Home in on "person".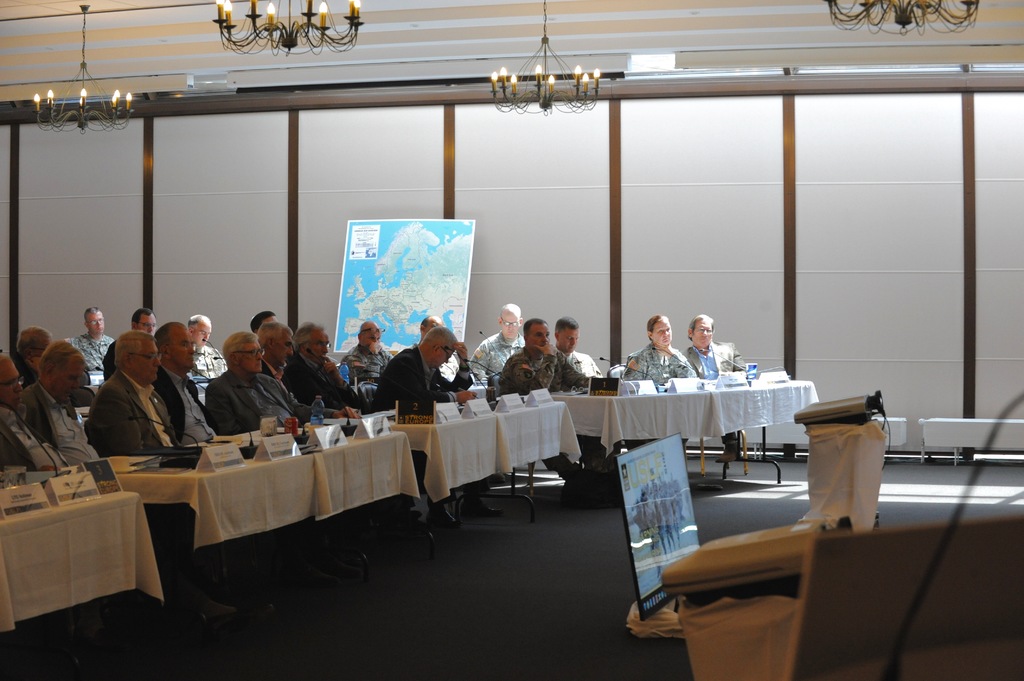
Homed in at 616 307 698 391.
